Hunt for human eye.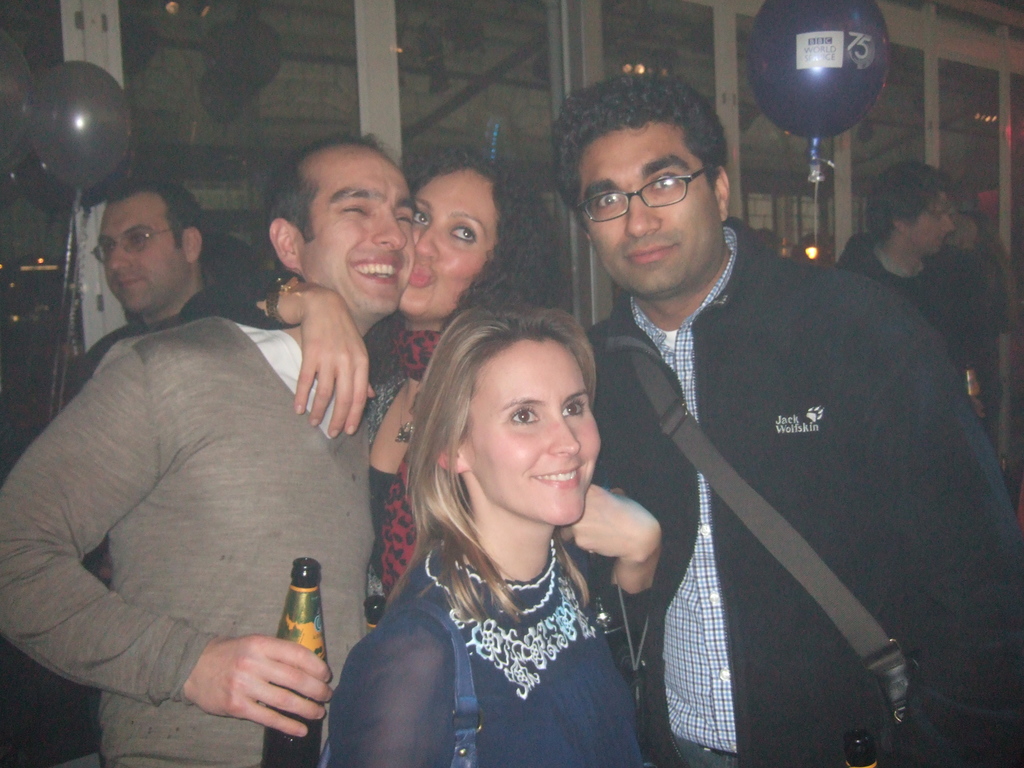
Hunted down at 648:168:691:193.
